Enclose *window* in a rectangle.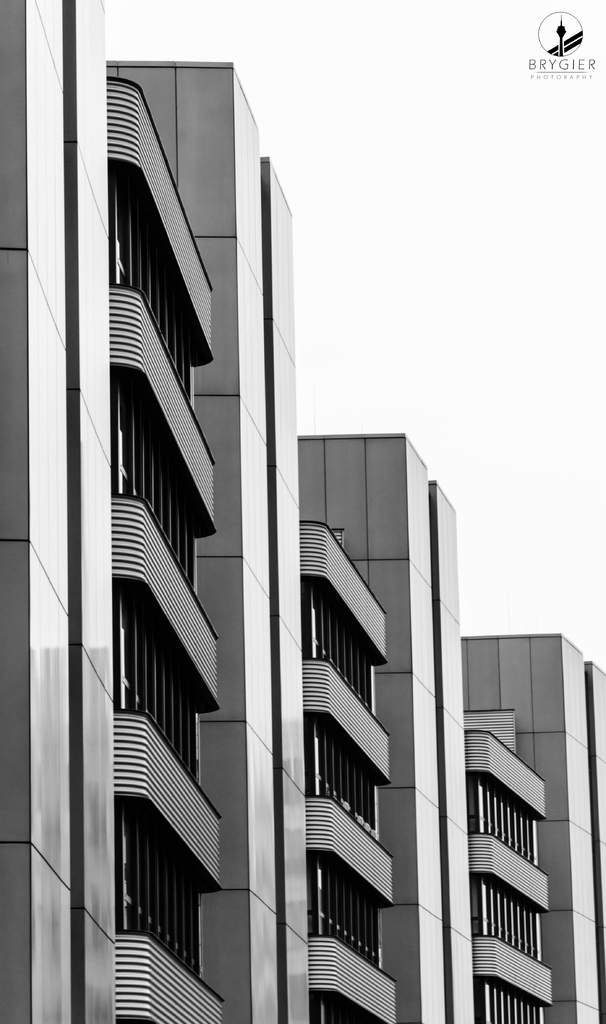
<region>110, 376, 197, 588</region>.
